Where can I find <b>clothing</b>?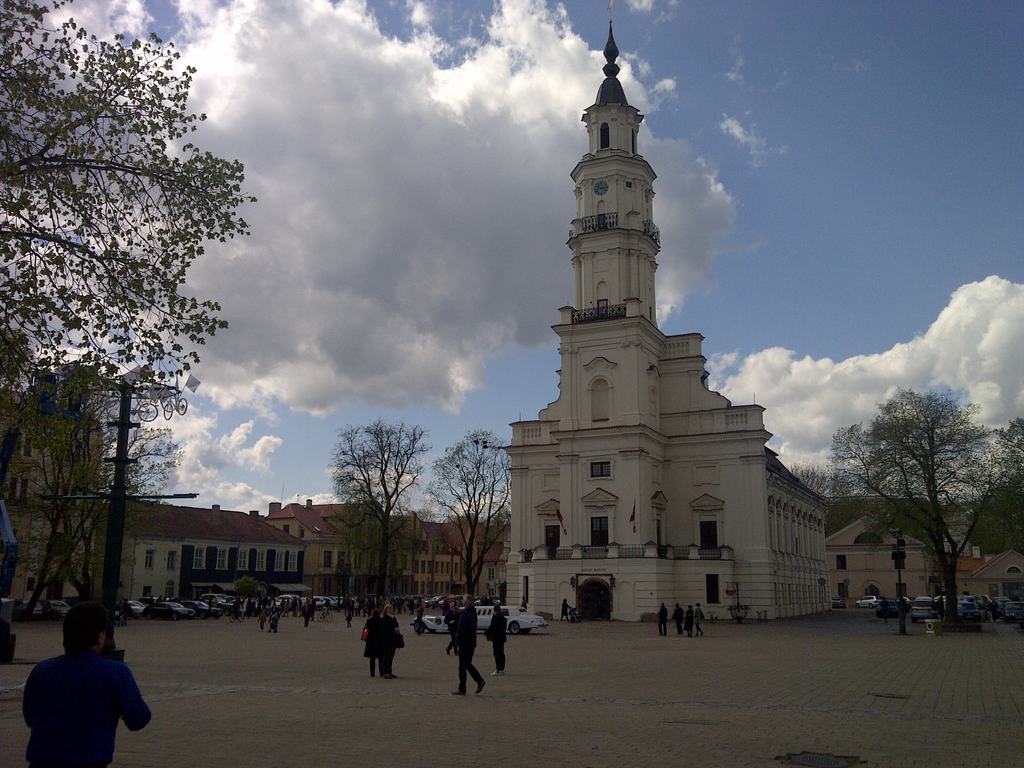
You can find it at BBox(658, 611, 668, 638).
